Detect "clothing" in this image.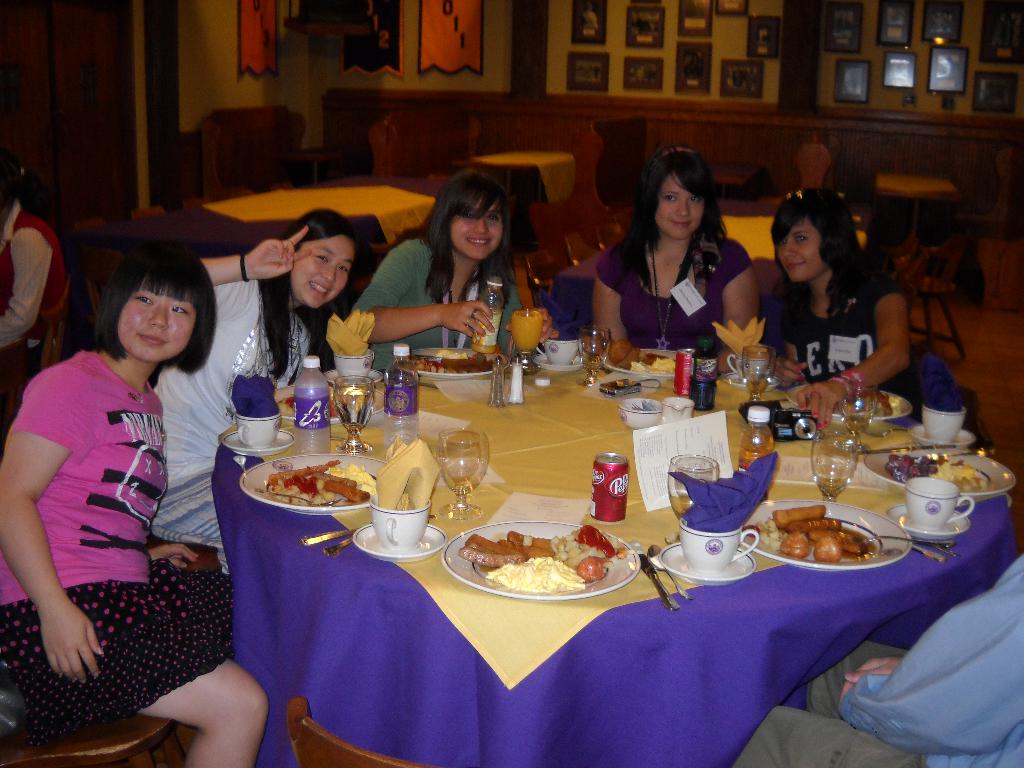
Detection: (left=732, top=547, right=1023, bottom=767).
